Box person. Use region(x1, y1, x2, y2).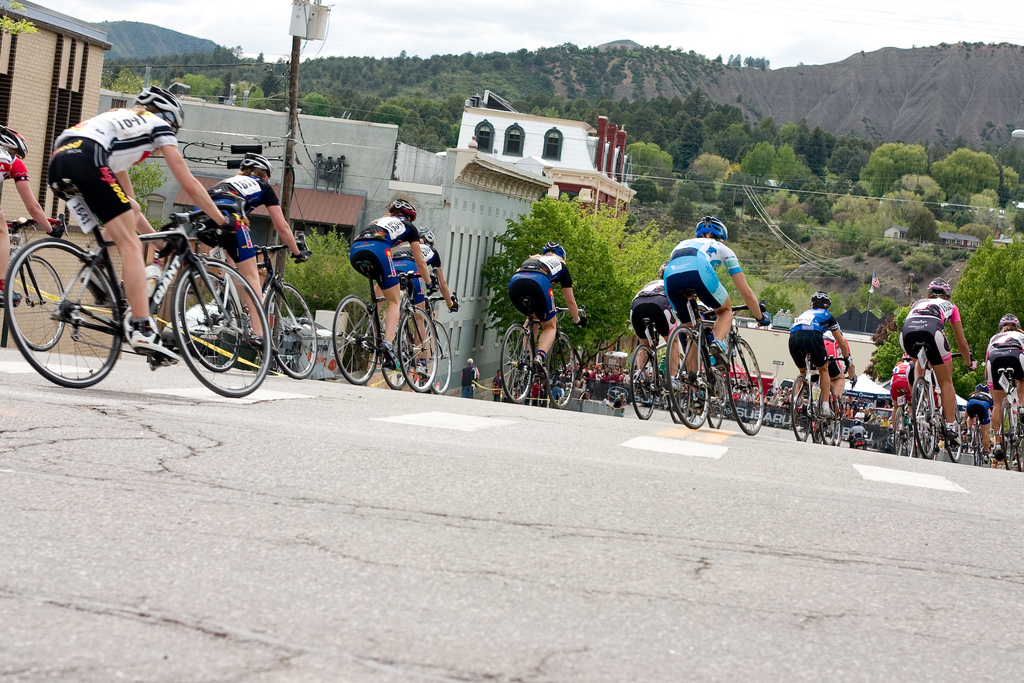
region(0, 122, 58, 304).
